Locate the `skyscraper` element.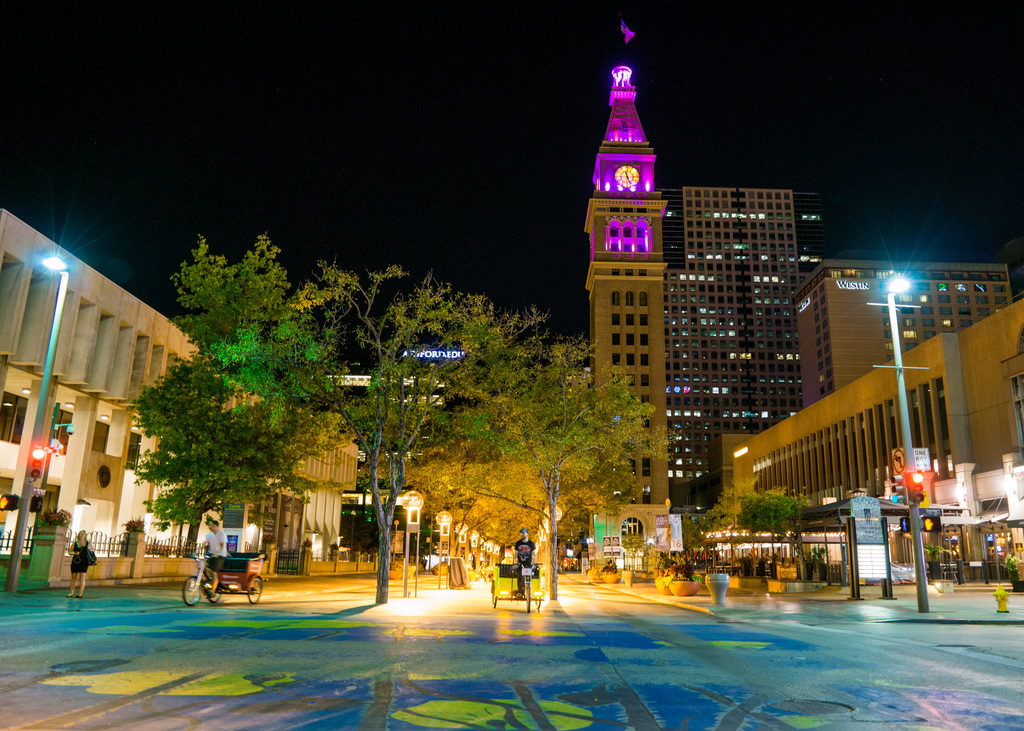
Element bbox: [x1=581, y1=20, x2=675, y2=576].
